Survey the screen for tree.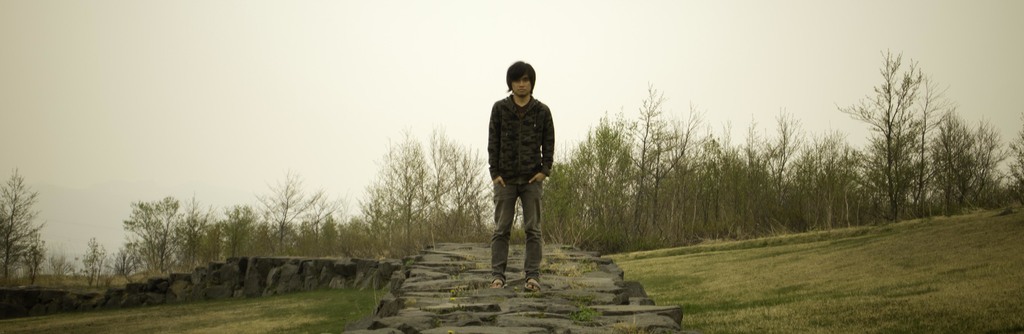
Survey found: bbox=(899, 72, 943, 216).
